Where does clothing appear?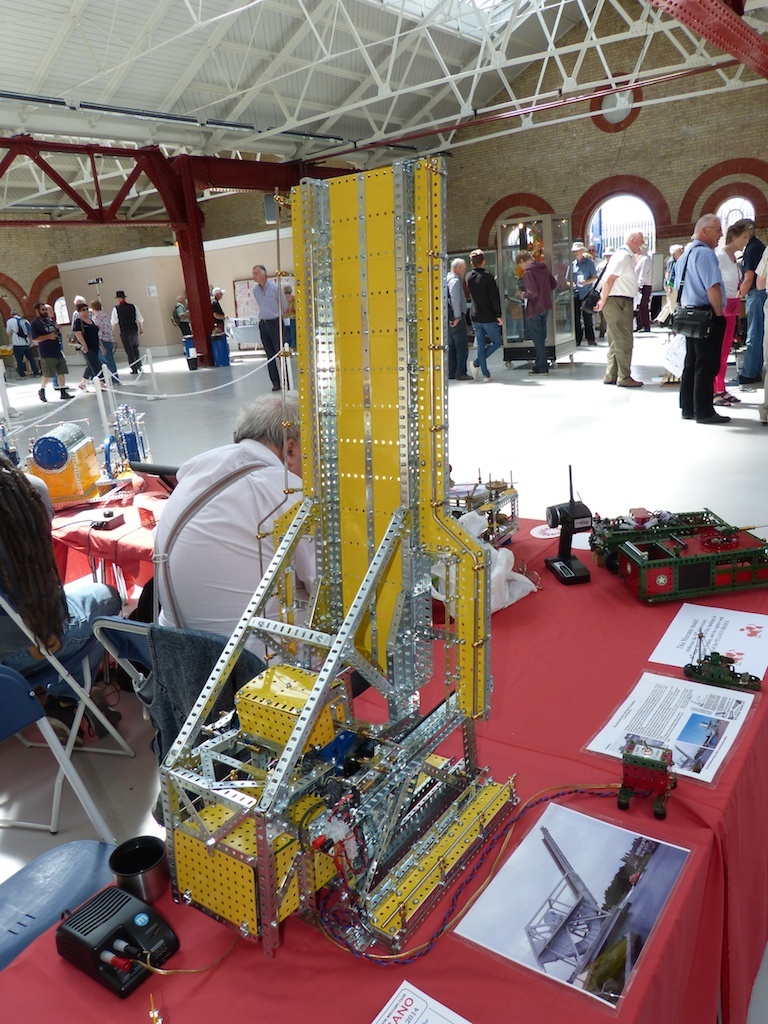
Appears at (471,255,503,367).
